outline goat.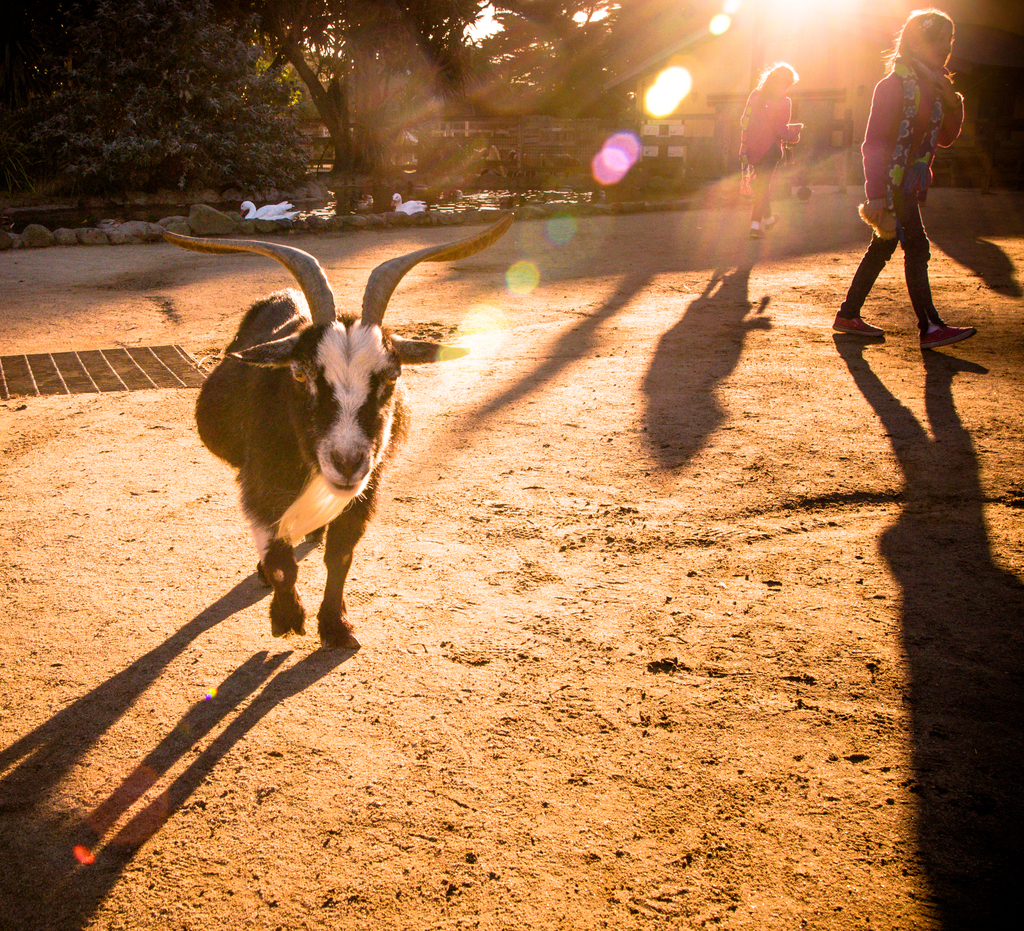
Outline: locate(179, 222, 422, 703).
